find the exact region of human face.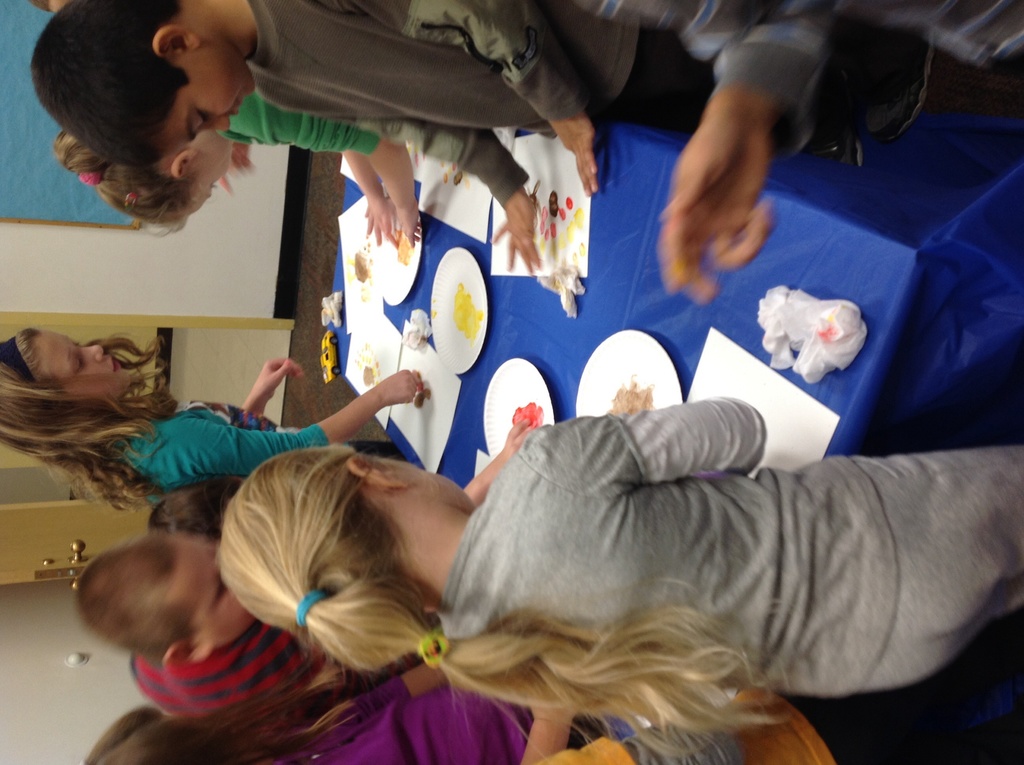
Exact region: (left=44, top=332, right=132, bottom=407).
